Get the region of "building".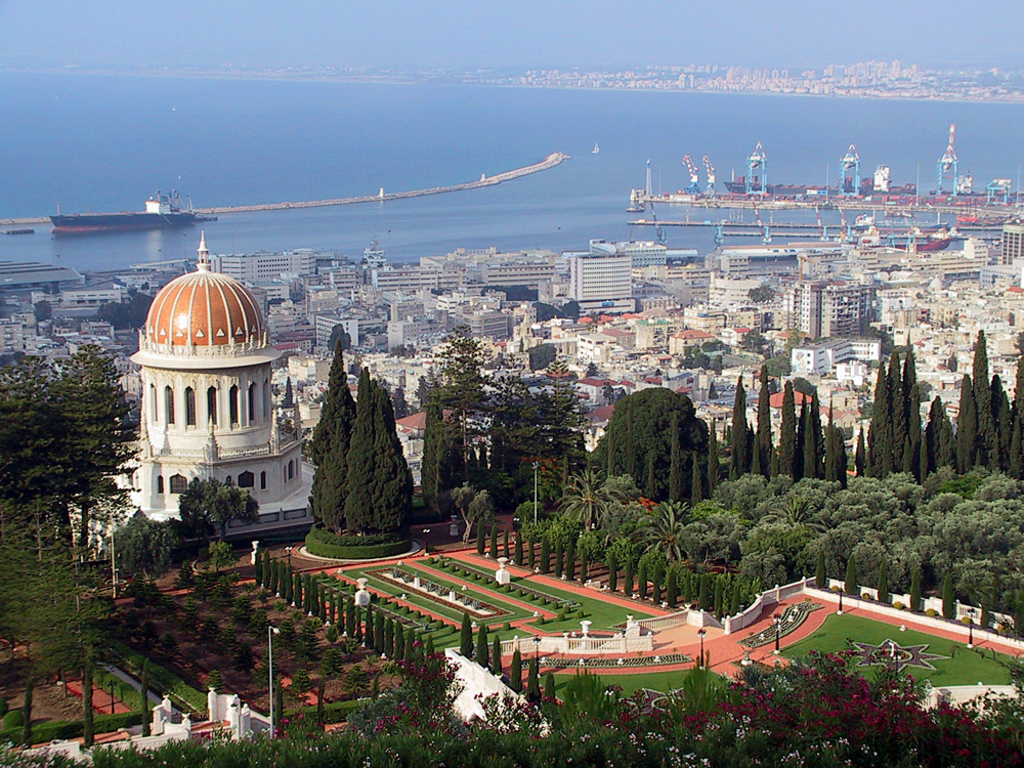
577, 260, 637, 302.
